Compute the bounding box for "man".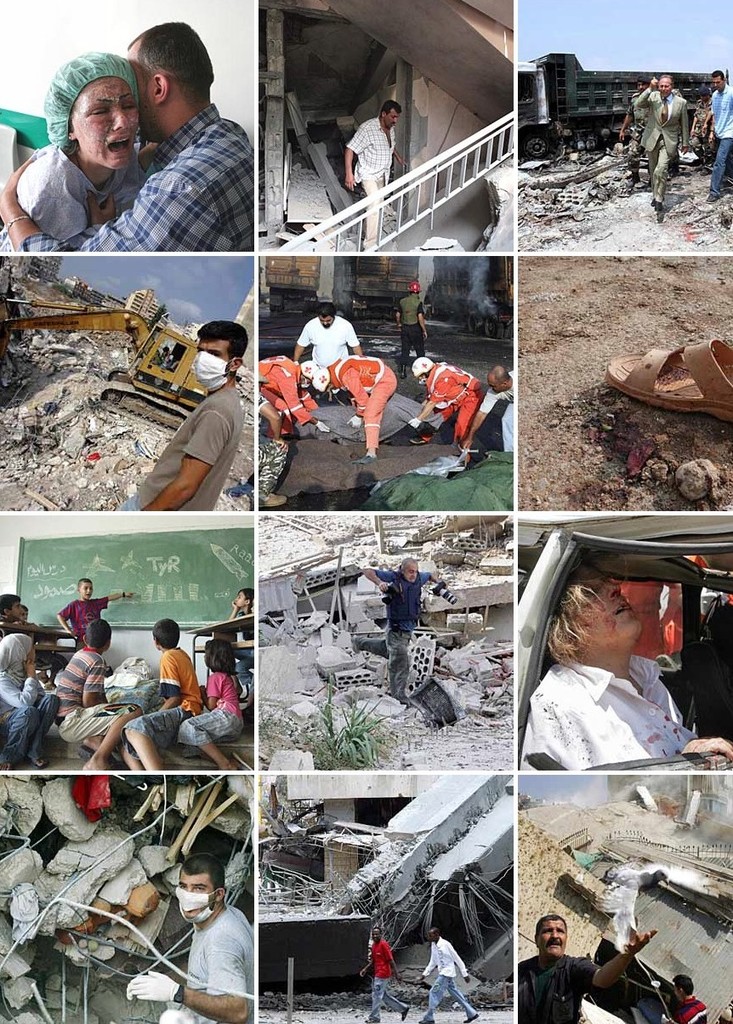
[left=699, top=67, right=732, bottom=202].
